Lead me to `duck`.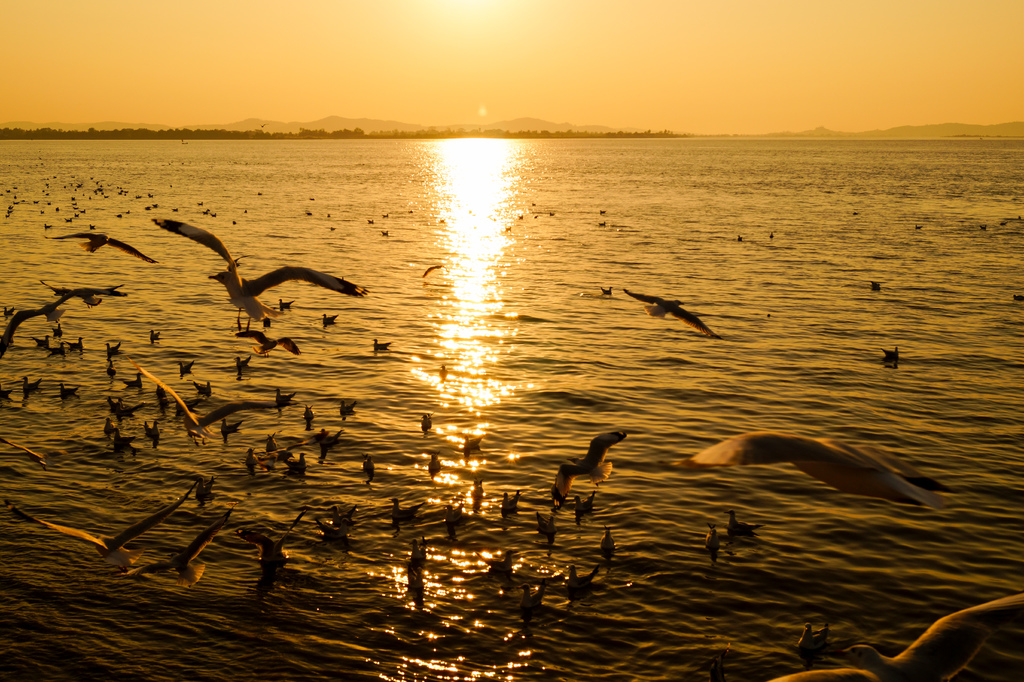
Lead to region(106, 421, 115, 439).
